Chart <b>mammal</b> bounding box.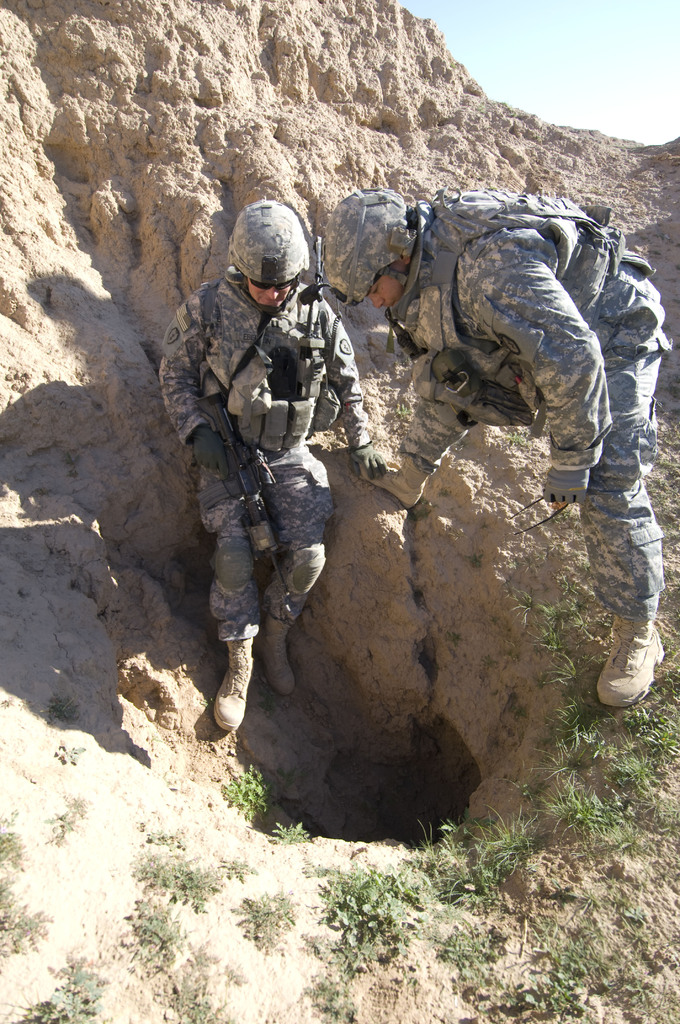
Charted: 322,184,676,711.
